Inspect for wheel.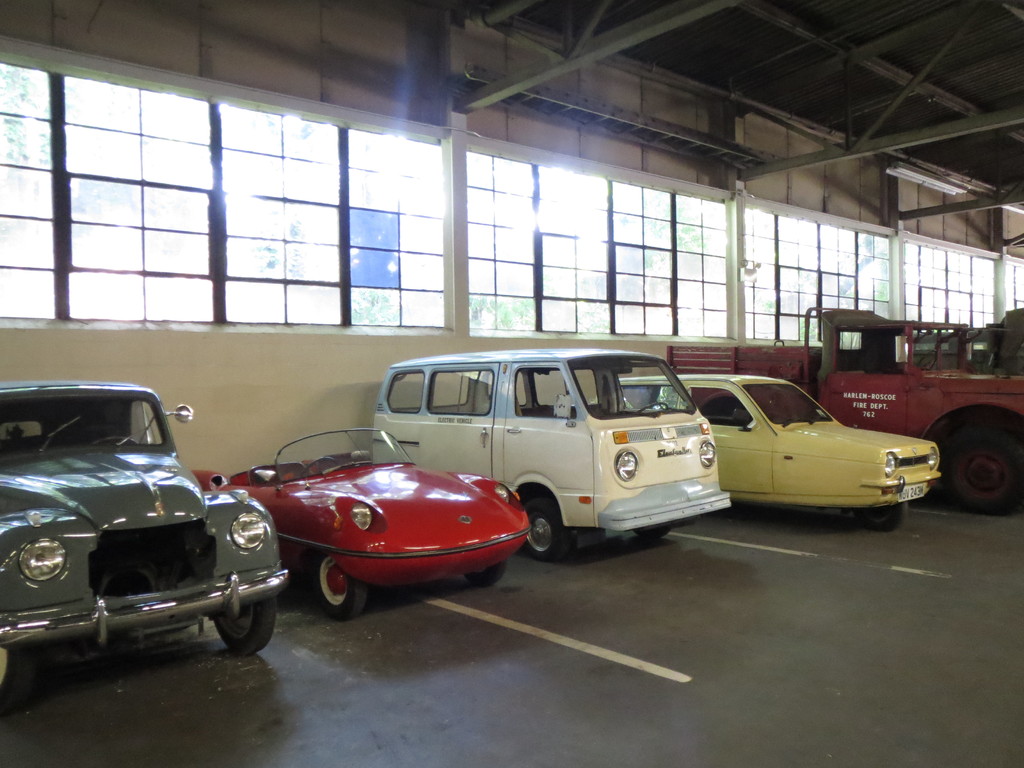
Inspection: {"left": 463, "top": 562, "right": 504, "bottom": 590}.
